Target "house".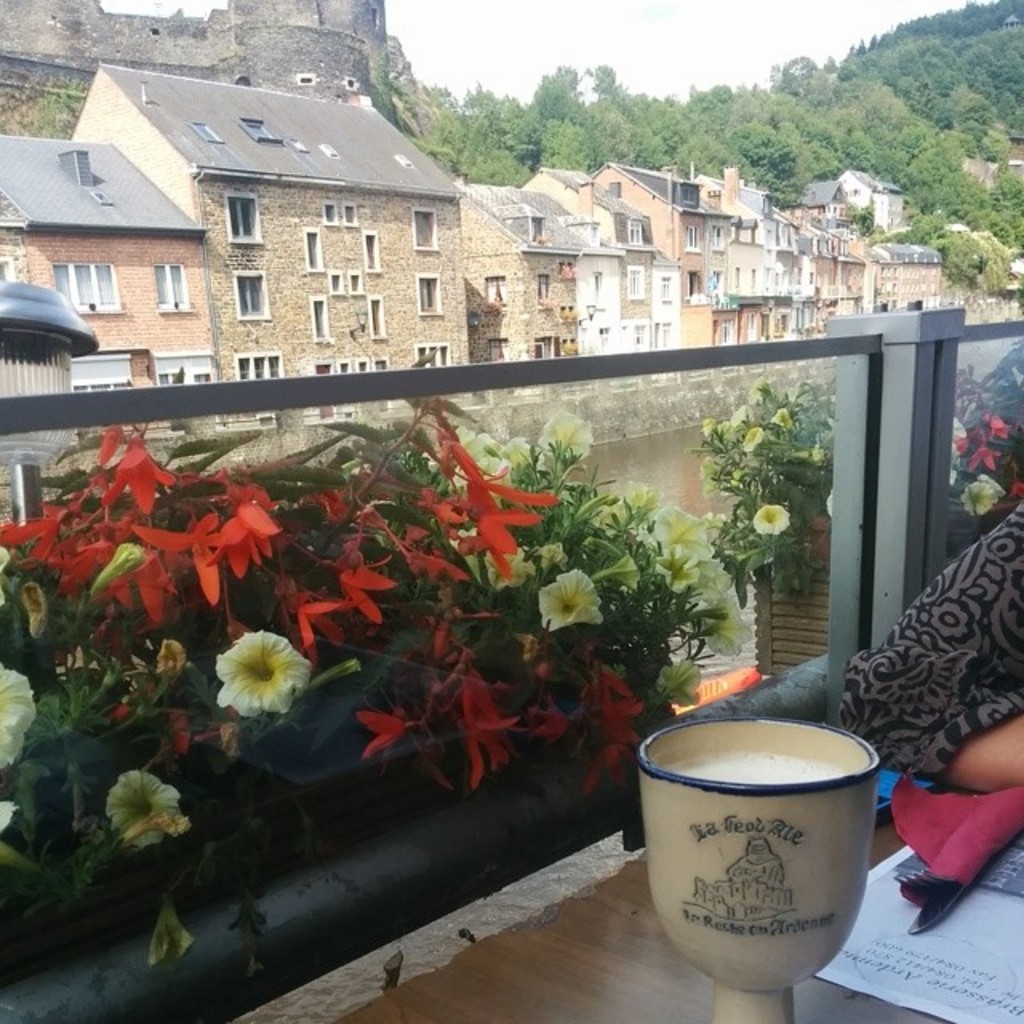
Target region: [x1=858, y1=243, x2=952, y2=317].
